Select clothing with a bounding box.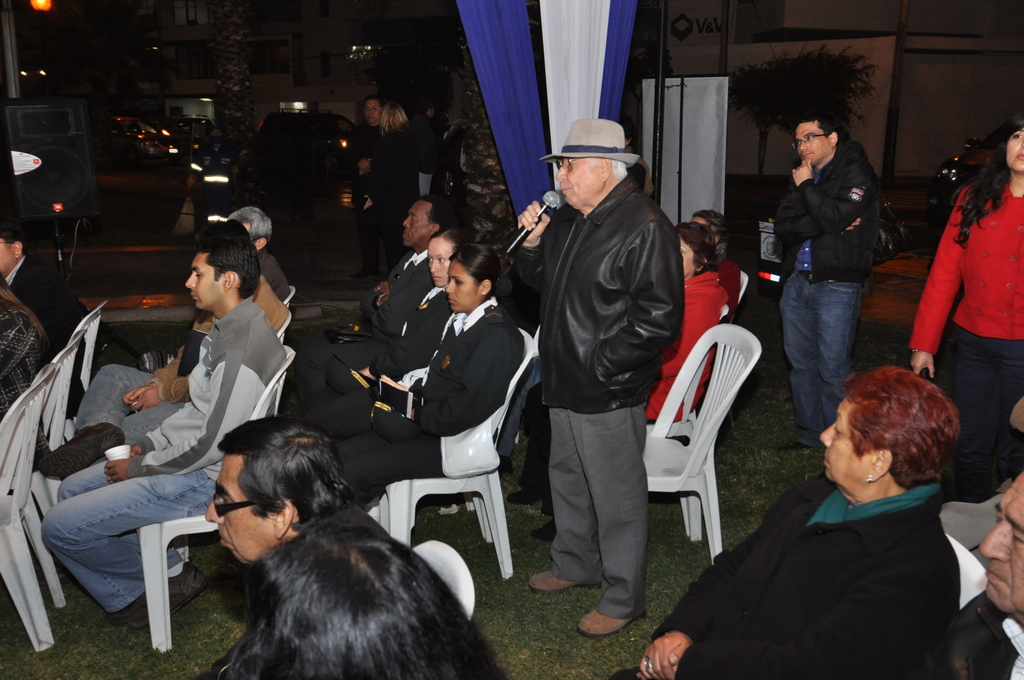
x1=715 y1=252 x2=741 y2=323.
